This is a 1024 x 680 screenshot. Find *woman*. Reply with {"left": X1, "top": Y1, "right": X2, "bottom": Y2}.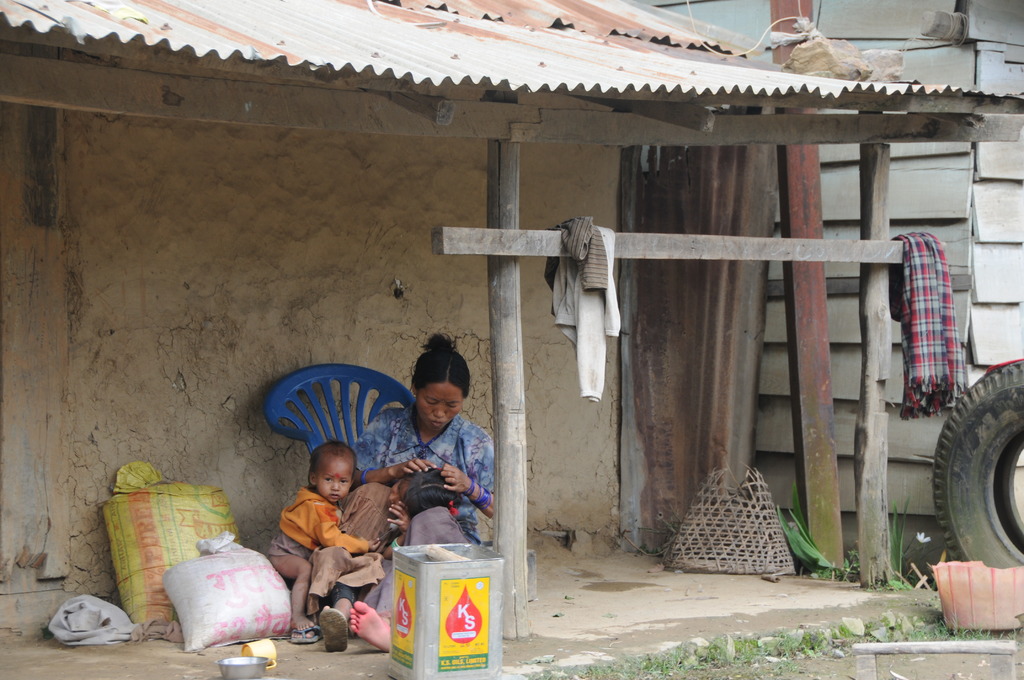
{"left": 349, "top": 337, "right": 492, "bottom": 642}.
